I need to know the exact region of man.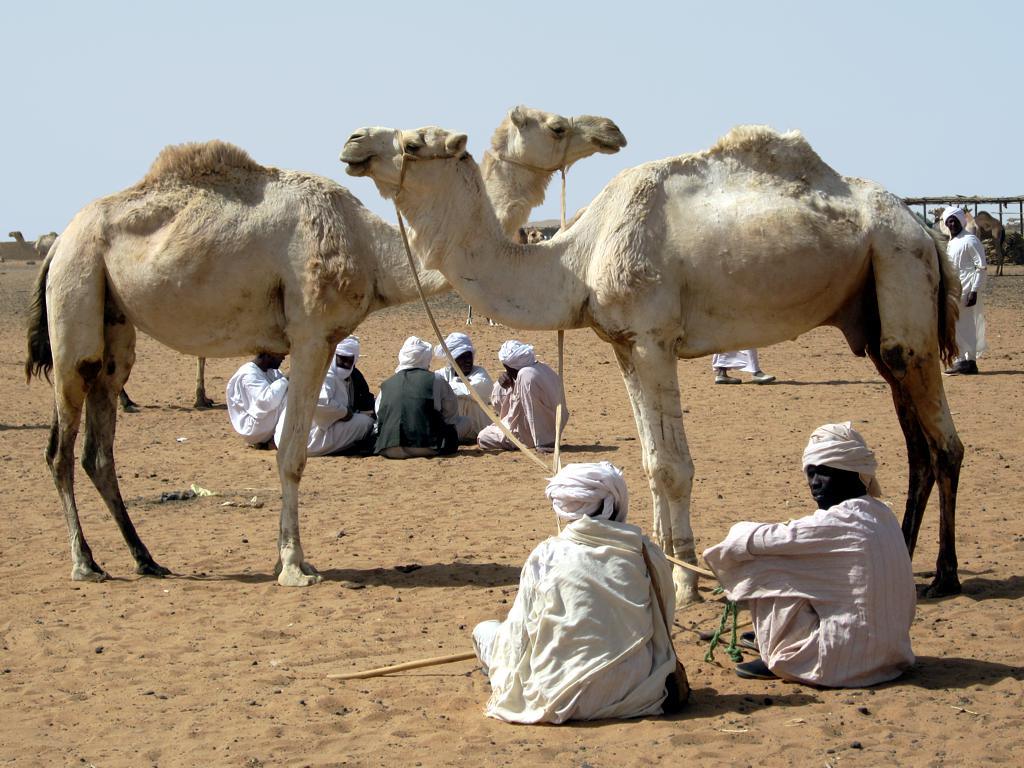
Region: select_region(366, 339, 468, 466).
